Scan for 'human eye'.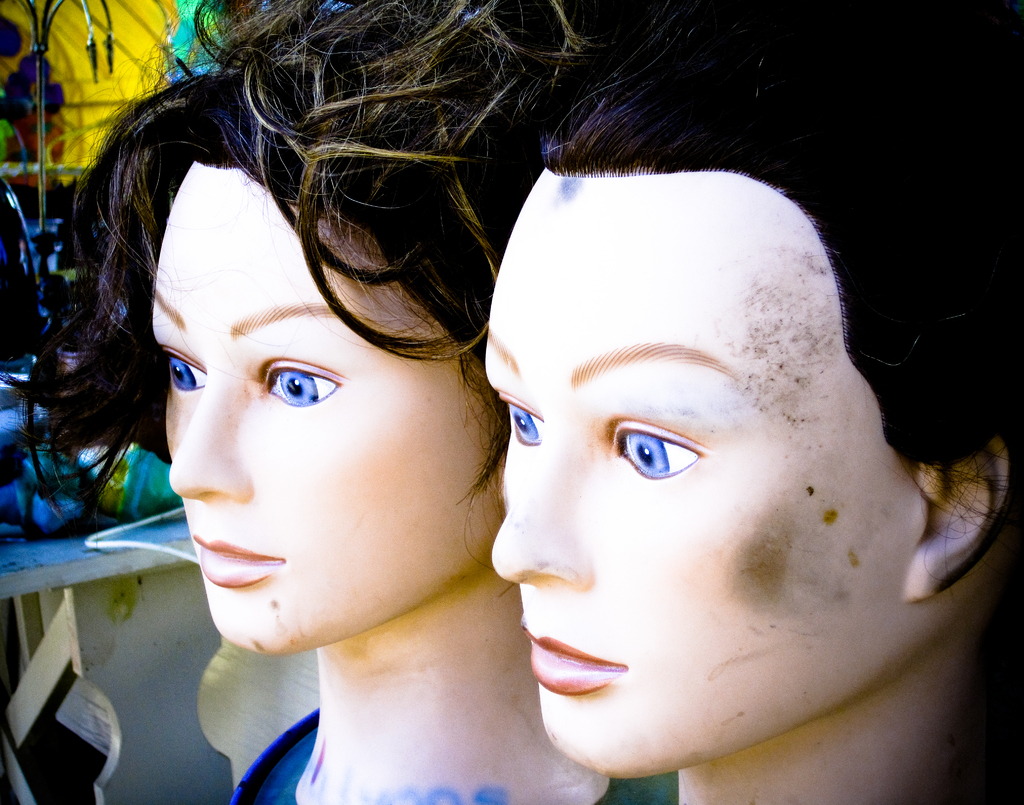
Scan result: BBox(154, 325, 209, 407).
